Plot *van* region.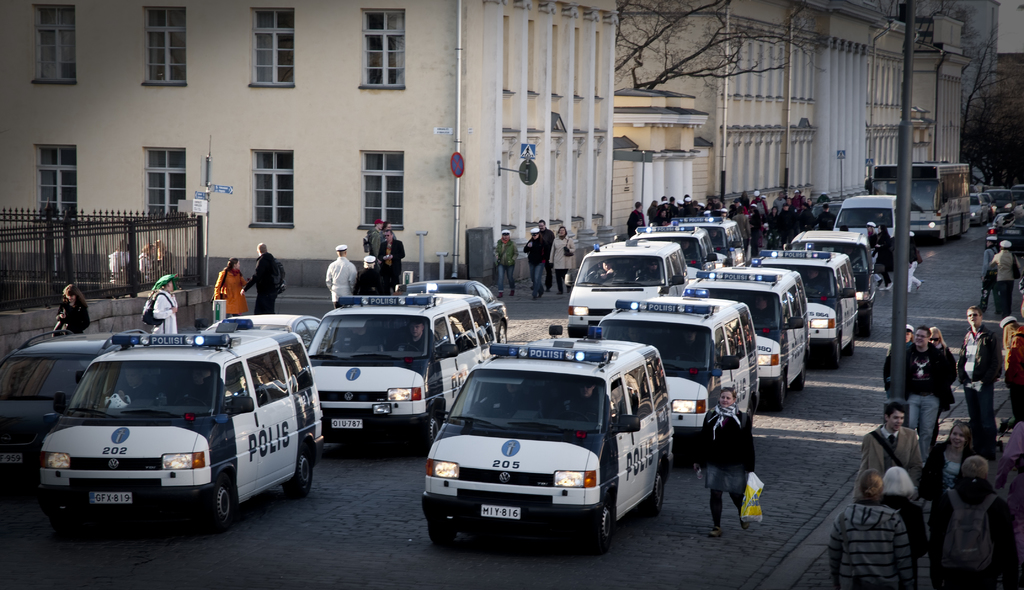
Plotted at <region>308, 283, 499, 454</region>.
